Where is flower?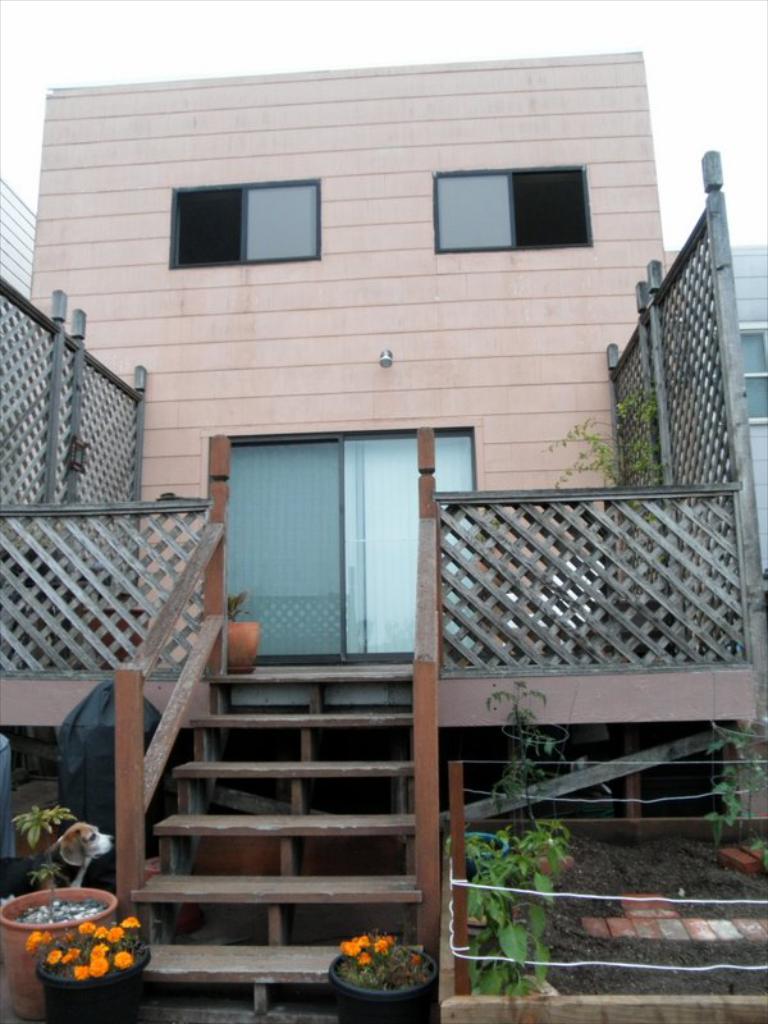
detection(114, 952, 132, 970).
